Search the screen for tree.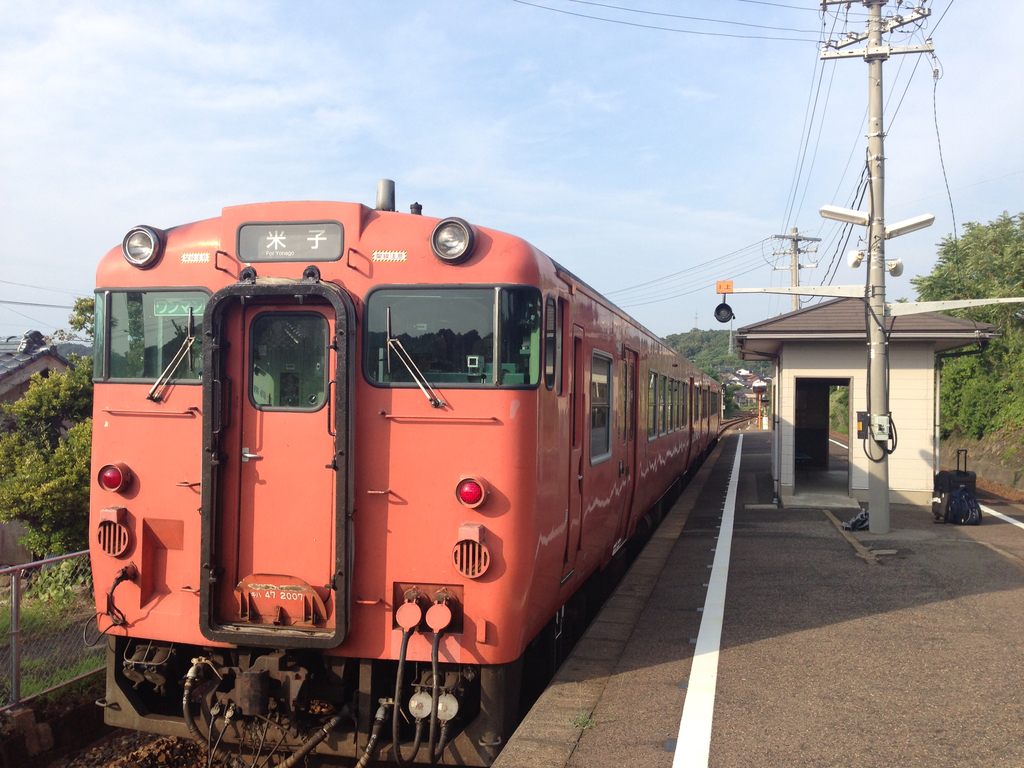
Found at region(0, 291, 119, 585).
